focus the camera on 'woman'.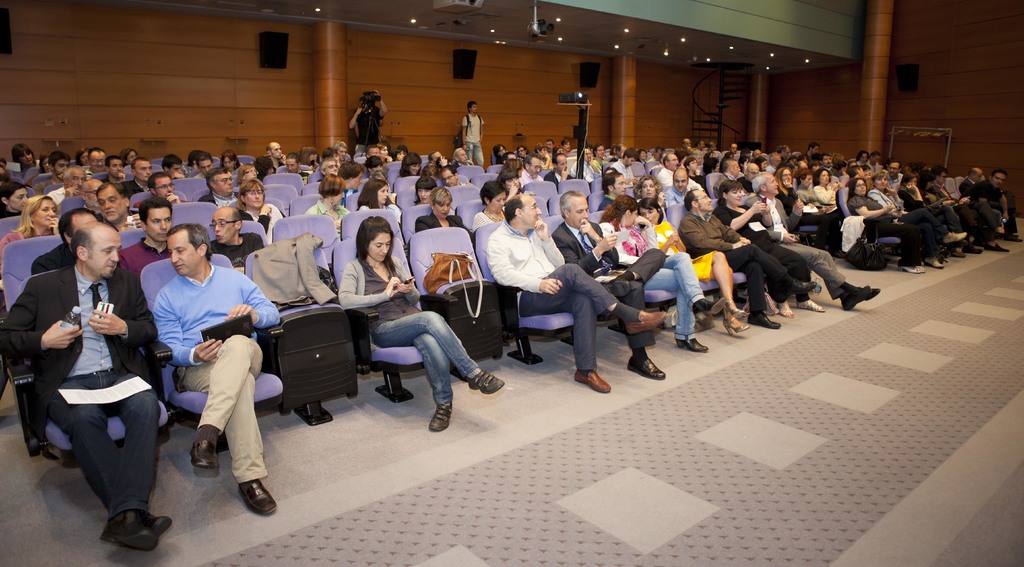
Focus region: left=223, top=150, right=241, bottom=170.
